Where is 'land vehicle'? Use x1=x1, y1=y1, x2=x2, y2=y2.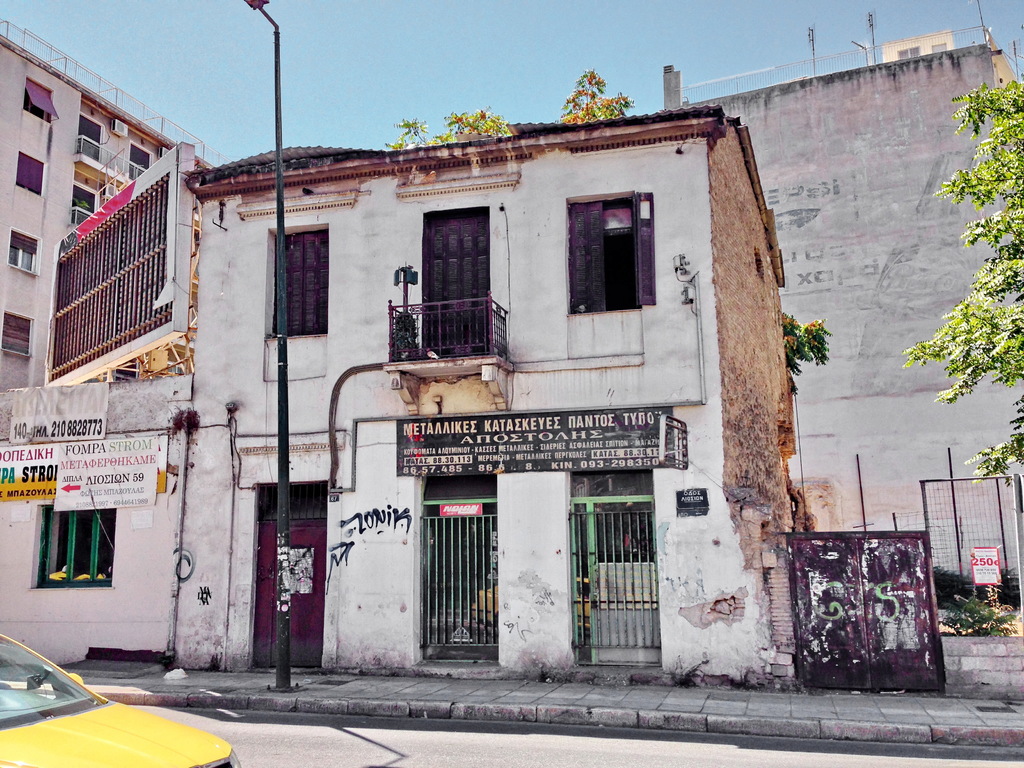
x1=0, y1=634, x2=238, y2=767.
